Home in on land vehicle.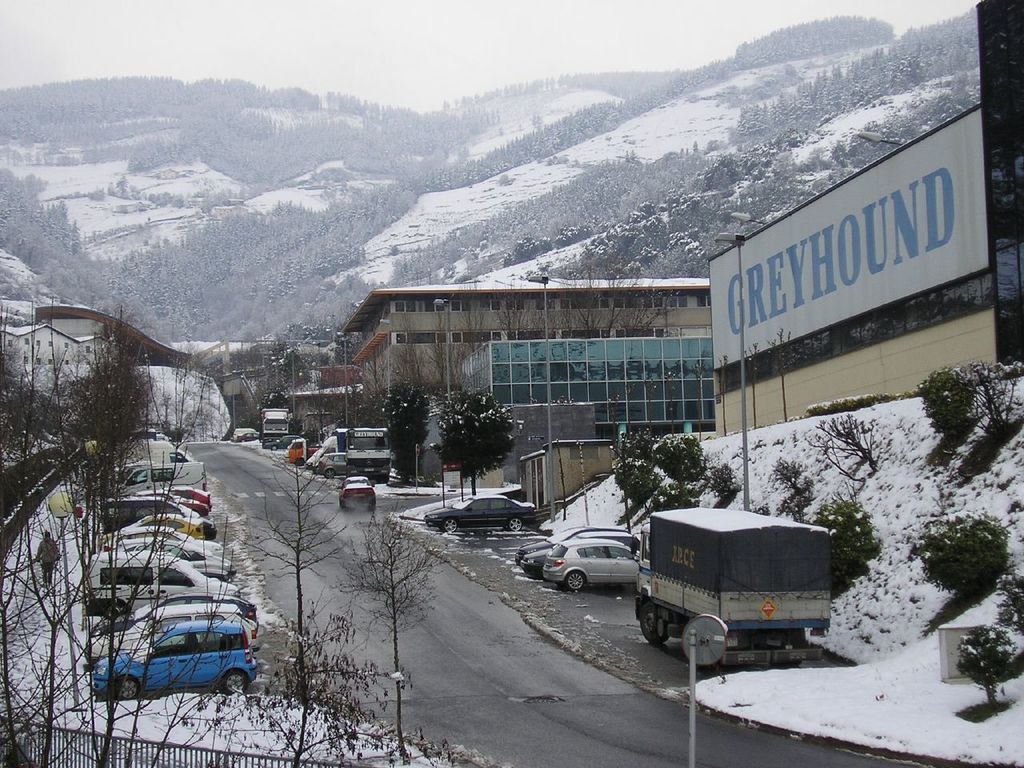
Homed in at x1=341 y1=427 x2=391 y2=485.
